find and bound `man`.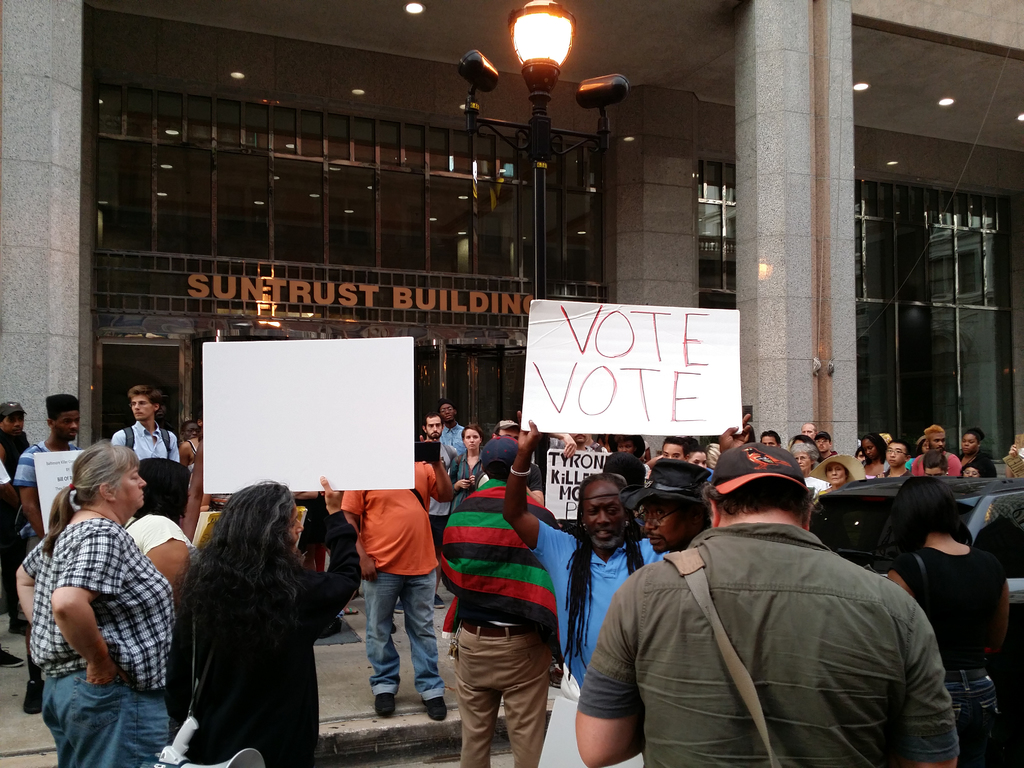
Bound: bbox(502, 419, 751, 702).
